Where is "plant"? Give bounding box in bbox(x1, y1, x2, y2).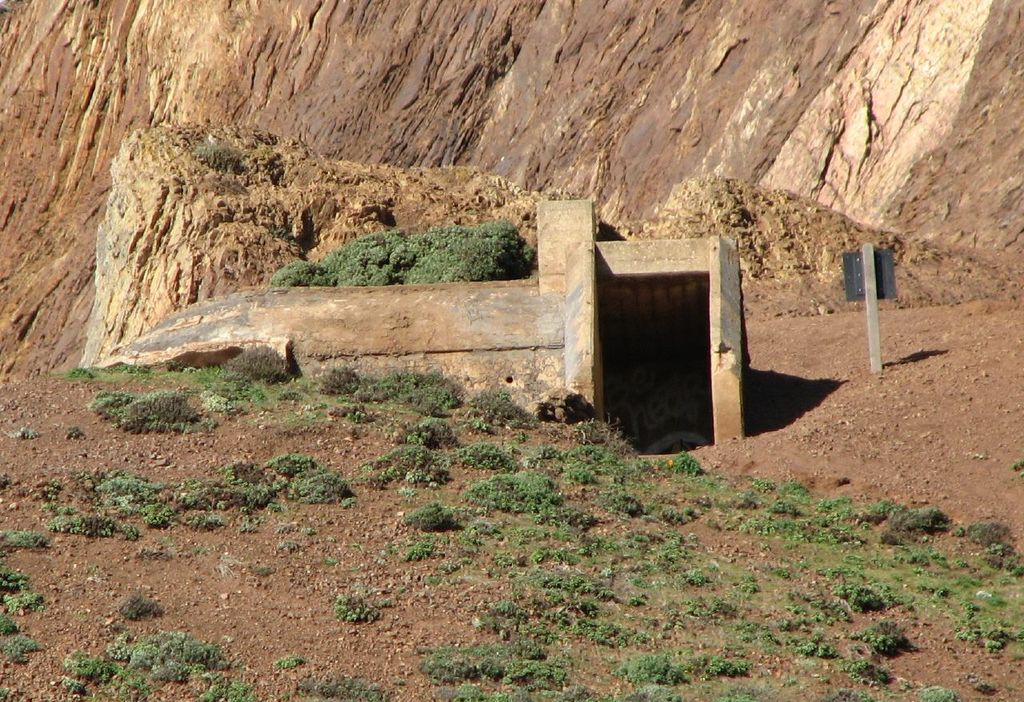
bbox(204, 388, 238, 415).
